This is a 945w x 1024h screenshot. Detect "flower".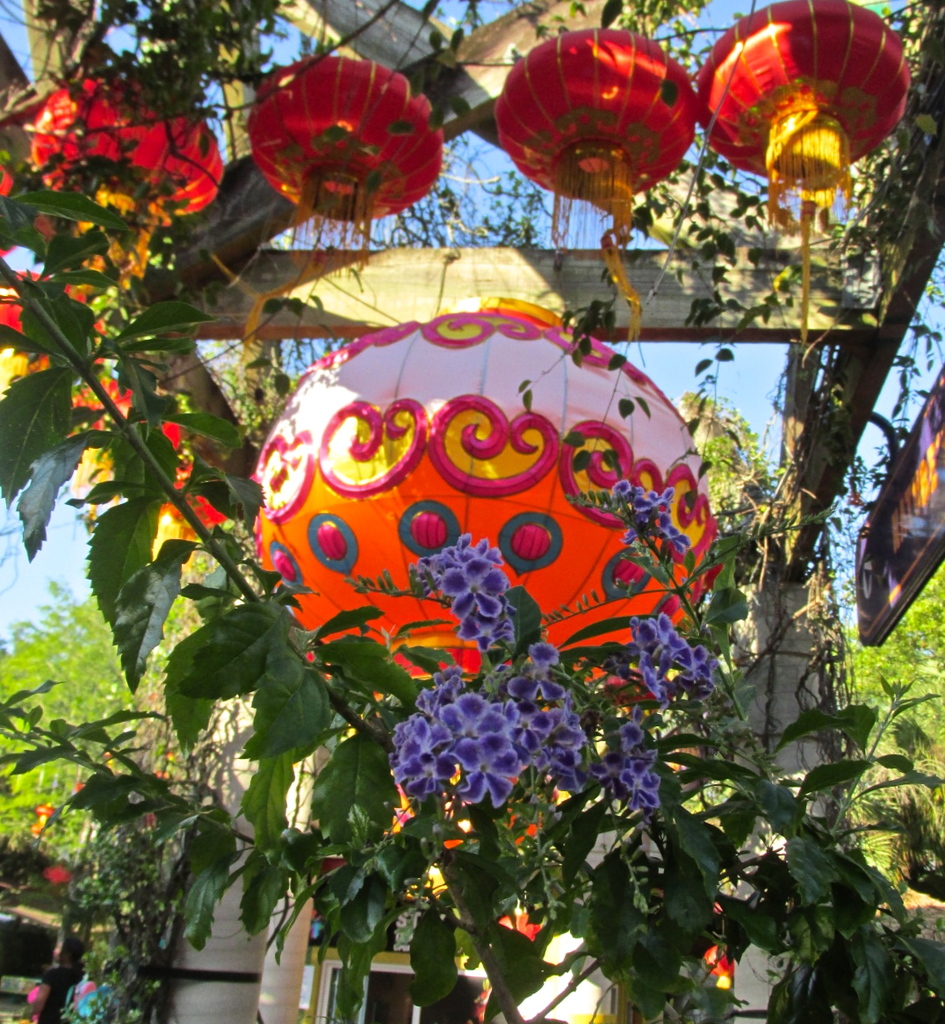
l=623, t=608, r=714, b=706.
